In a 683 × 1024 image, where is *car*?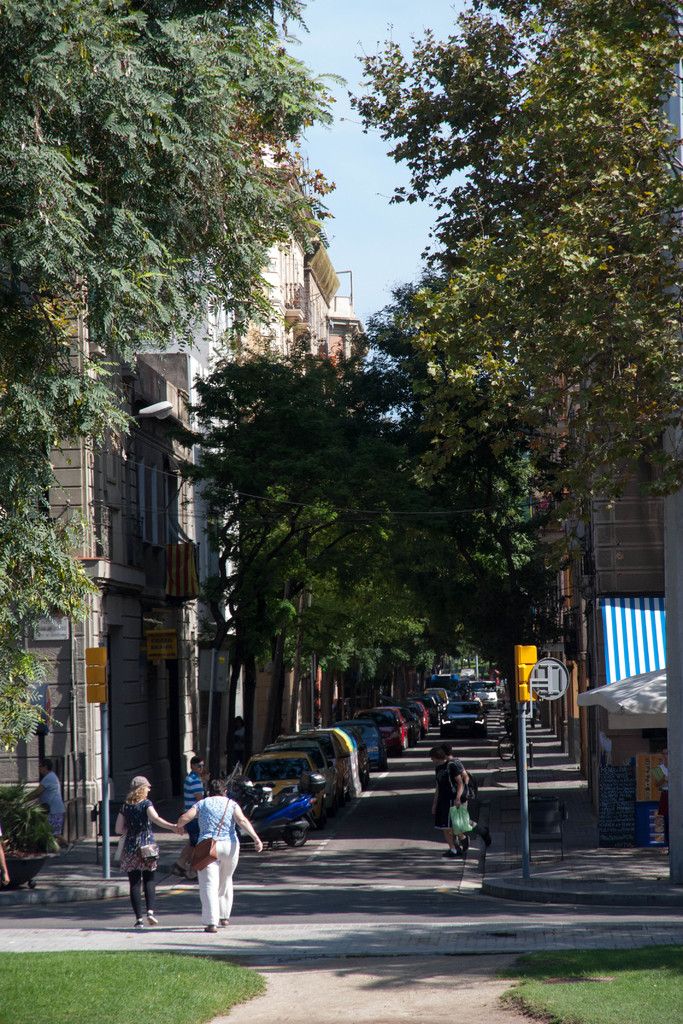
(x1=227, y1=750, x2=350, y2=834).
